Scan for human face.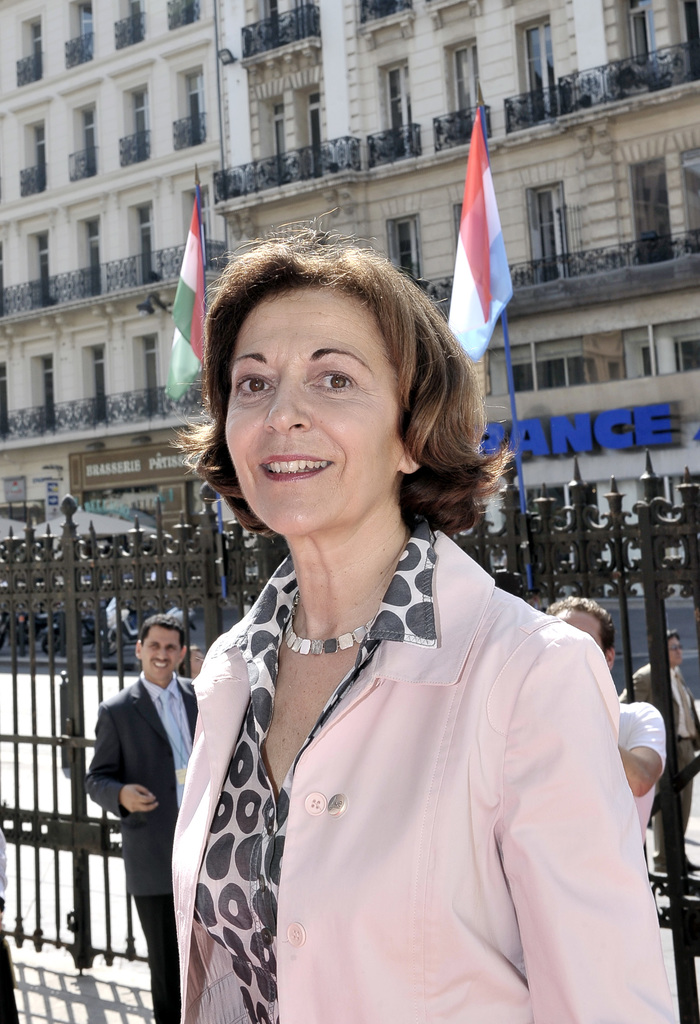
Scan result: detection(672, 636, 679, 666).
